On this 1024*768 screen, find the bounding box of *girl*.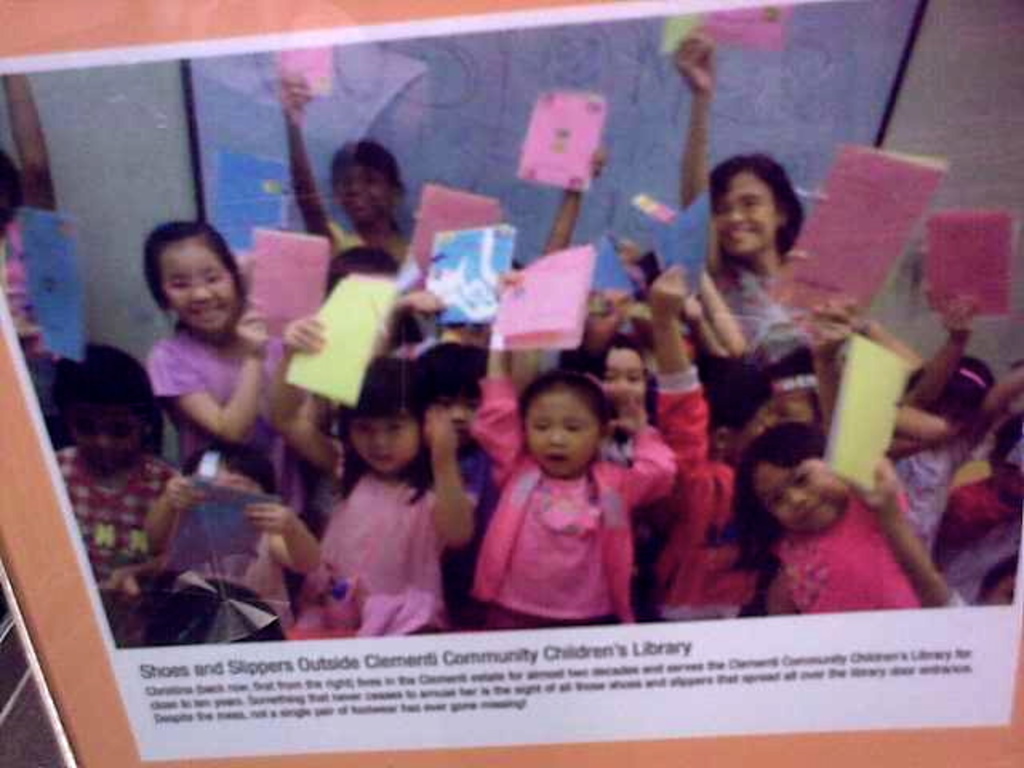
Bounding box: <box>282,301,477,643</box>.
